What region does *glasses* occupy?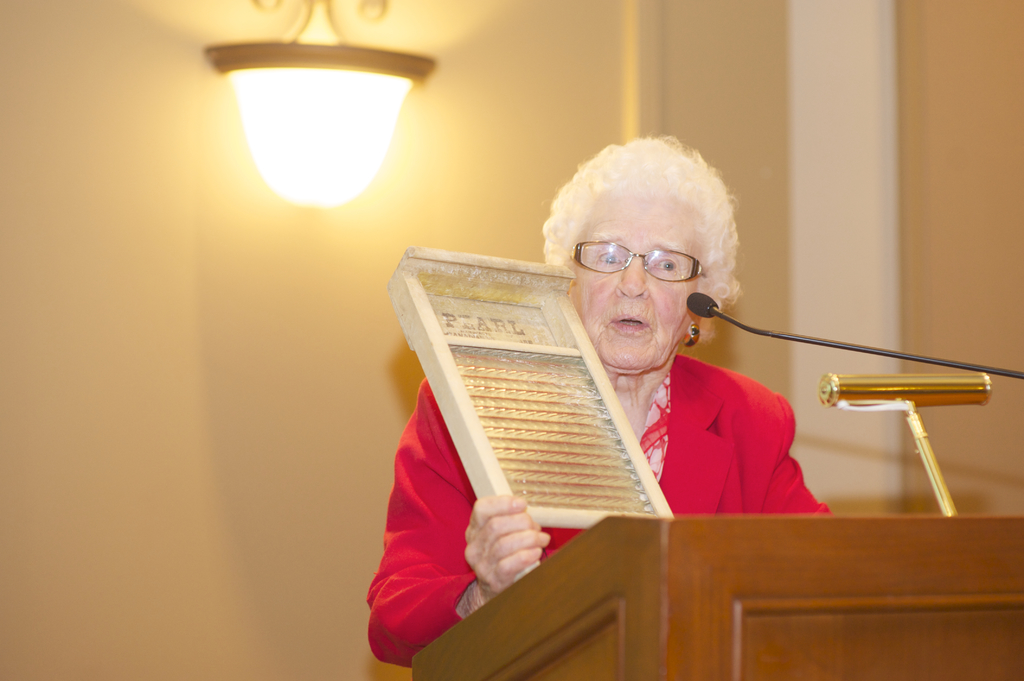
box=[576, 237, 723, 287].
